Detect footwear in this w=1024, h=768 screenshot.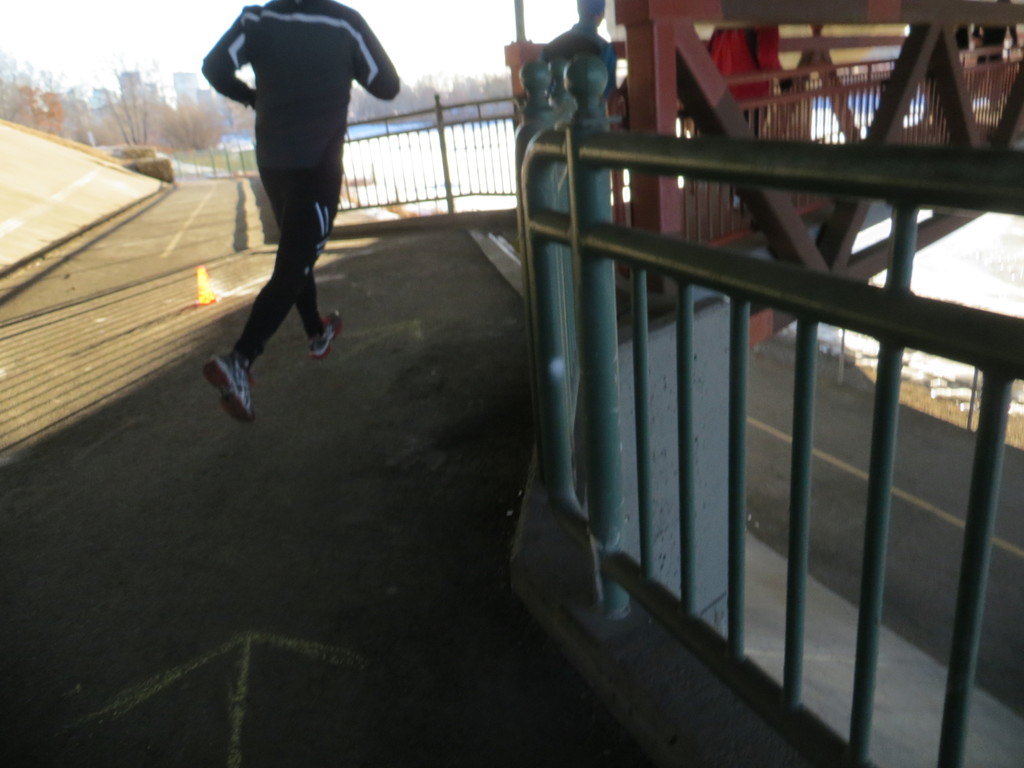
Detection: locate(307, 305, 344, 359).
